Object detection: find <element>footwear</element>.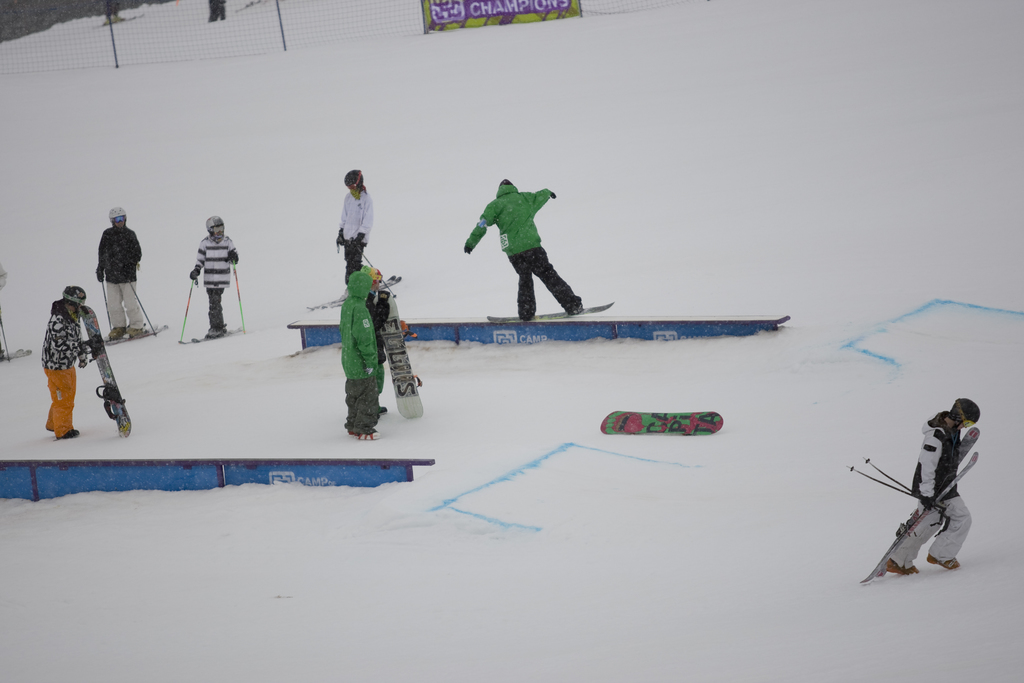
[x1=106, y1=324, x2=122, y2=338].
